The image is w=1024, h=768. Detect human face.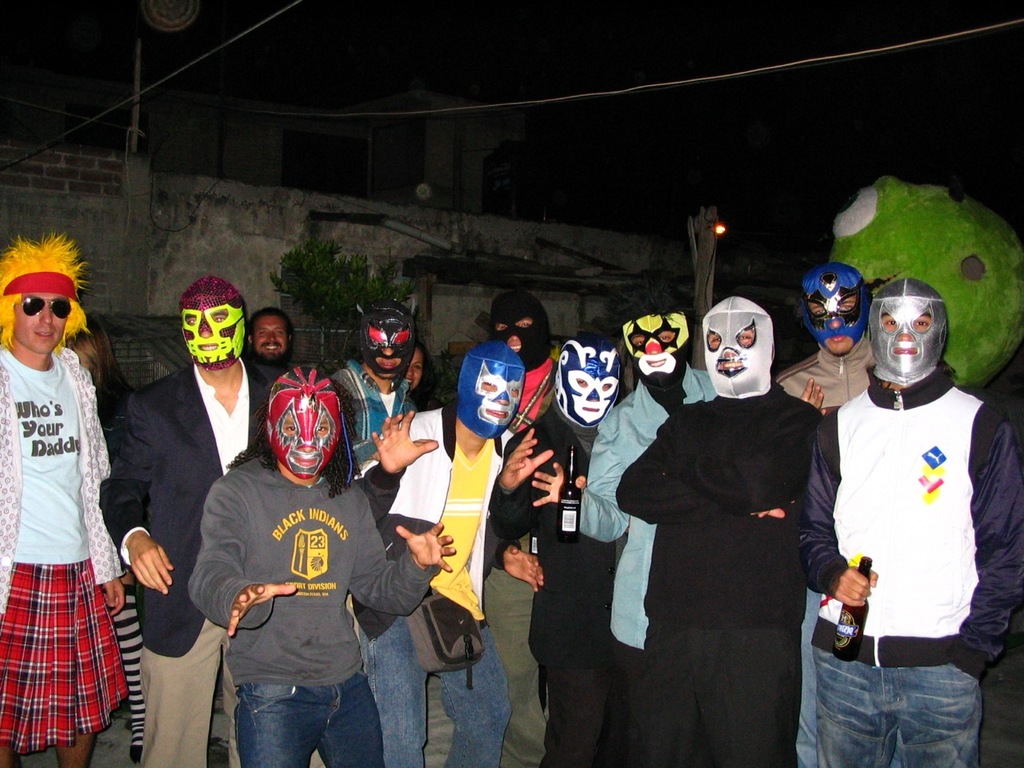
Detection: bbox(401, 341, 421, 389).
